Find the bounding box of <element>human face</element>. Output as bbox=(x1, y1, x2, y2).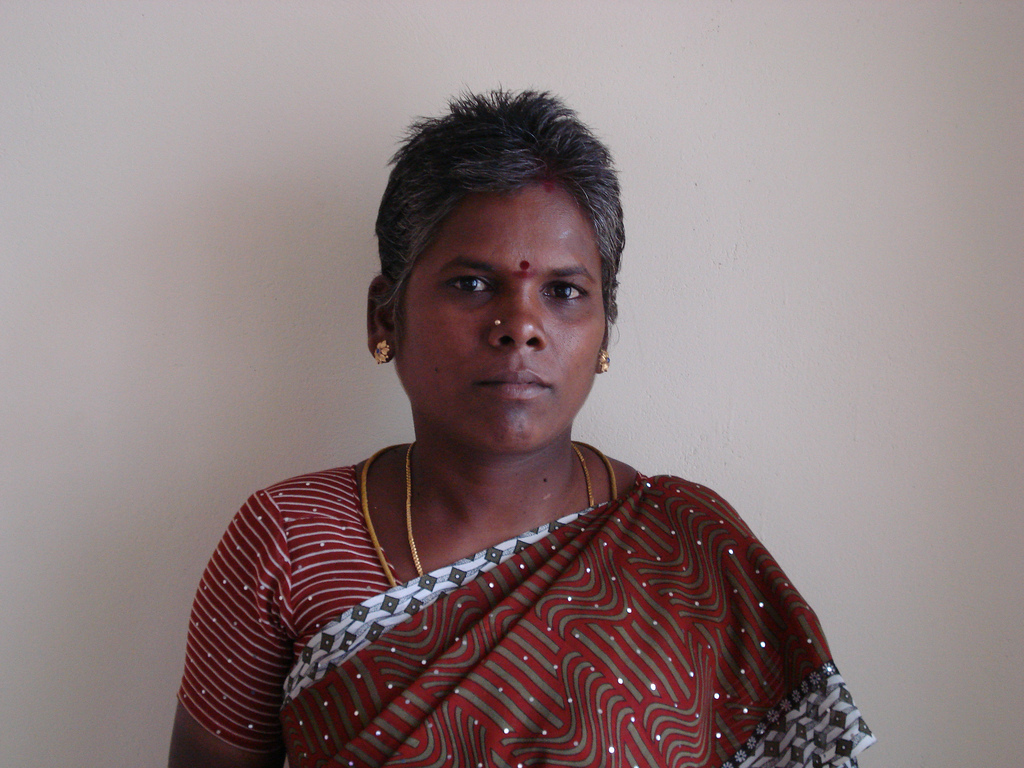
bbox=(395, 187, 609, 451).
